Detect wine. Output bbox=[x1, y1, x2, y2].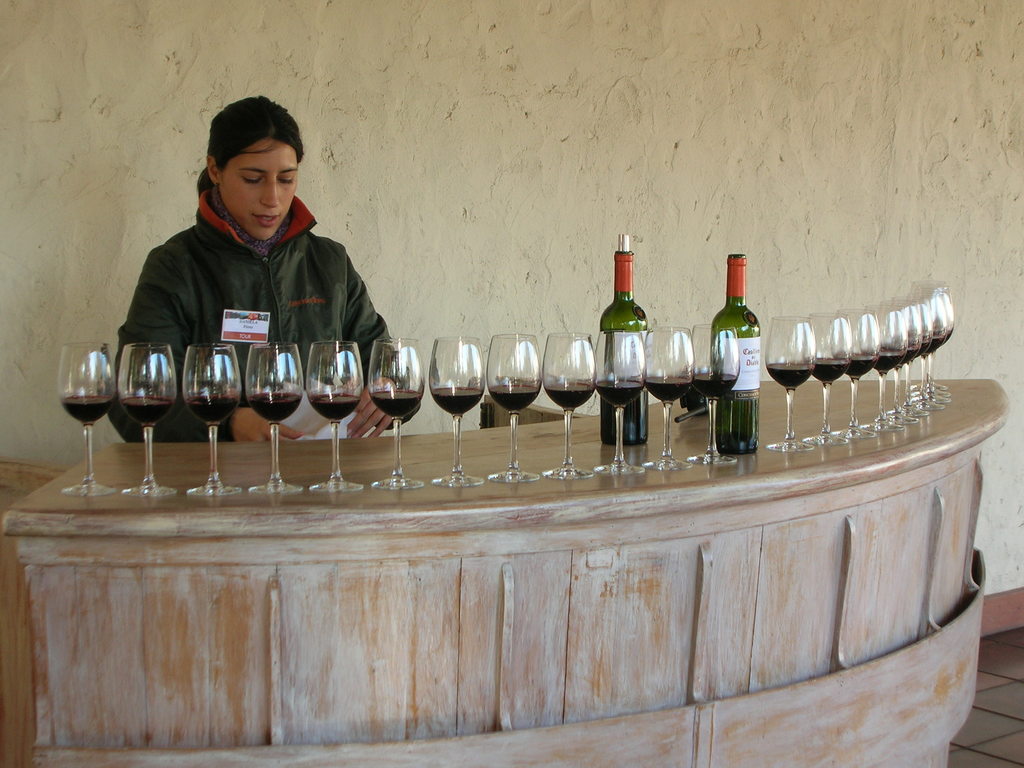
bbox=[604, 389, 652, 446].
